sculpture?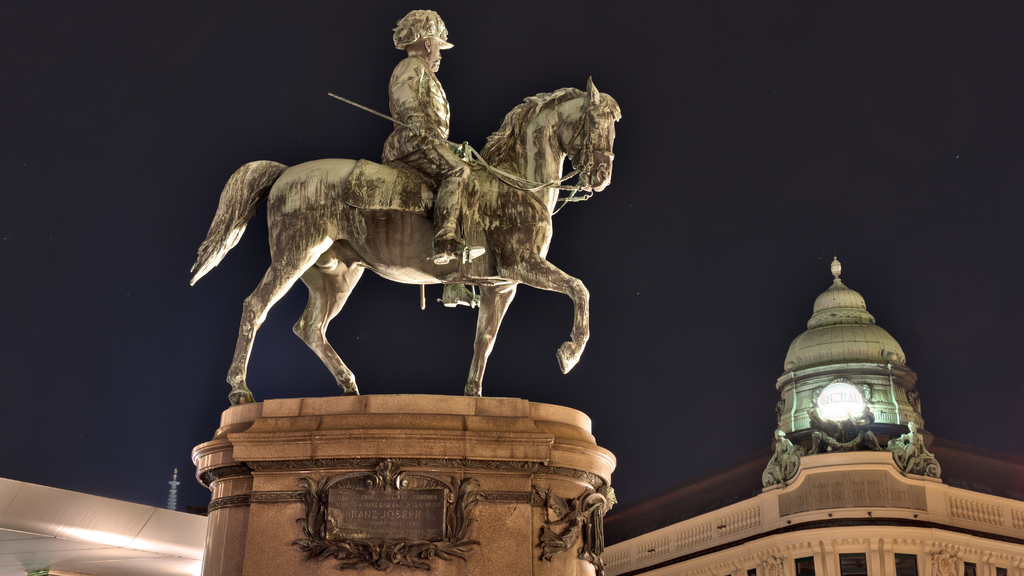
[190,42,623,428]
